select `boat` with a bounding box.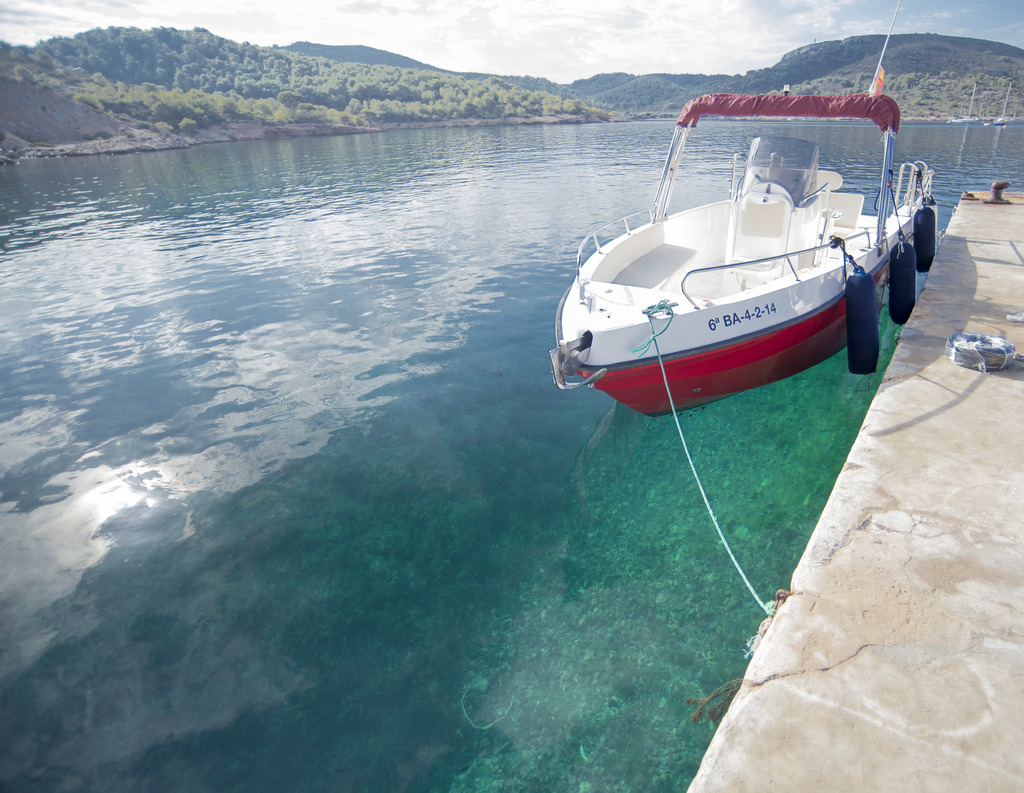
select_region(574, 58, 981, 404).
